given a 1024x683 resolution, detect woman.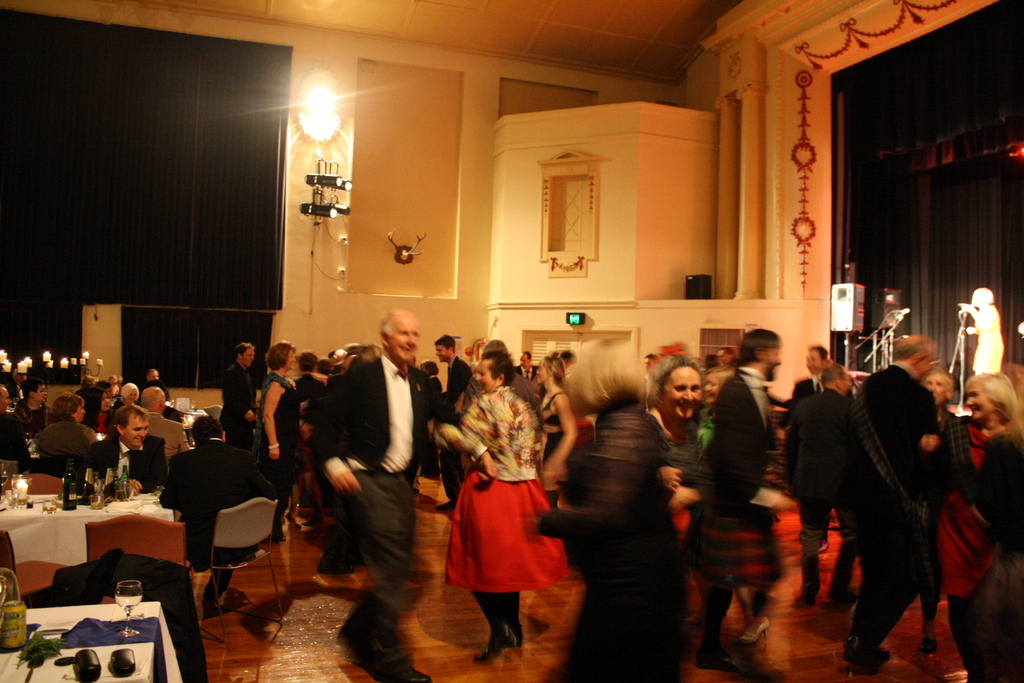
696:367:772:643.
